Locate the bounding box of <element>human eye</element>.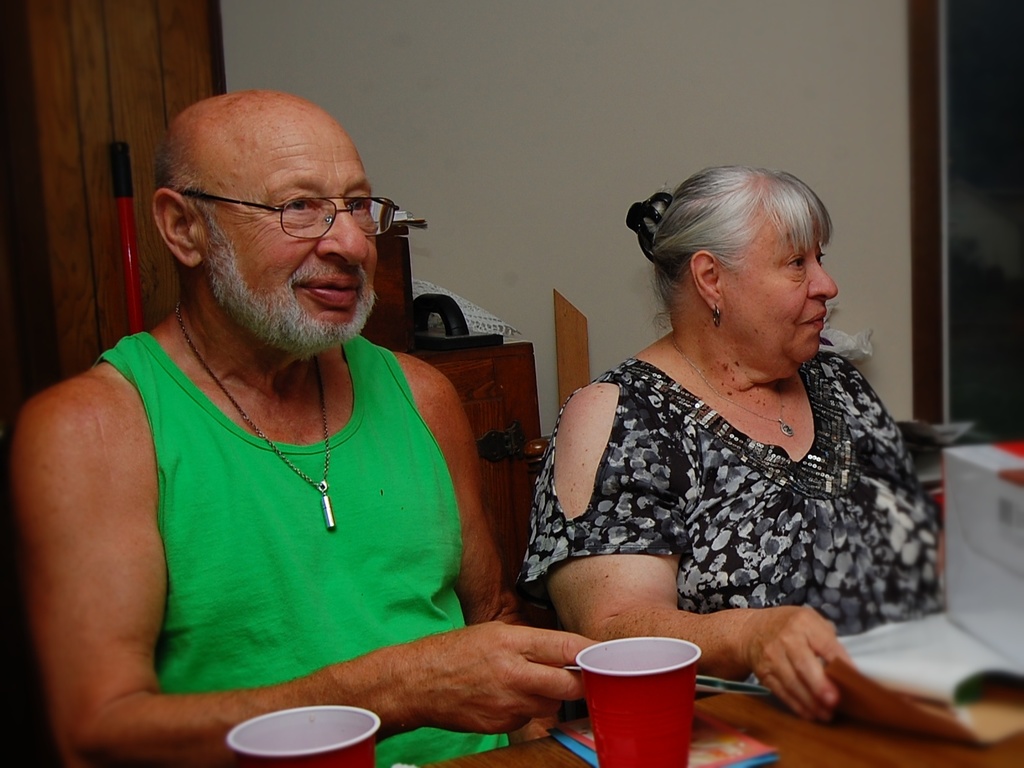
Bounding box: bbox(280, 196, 323, 219).
